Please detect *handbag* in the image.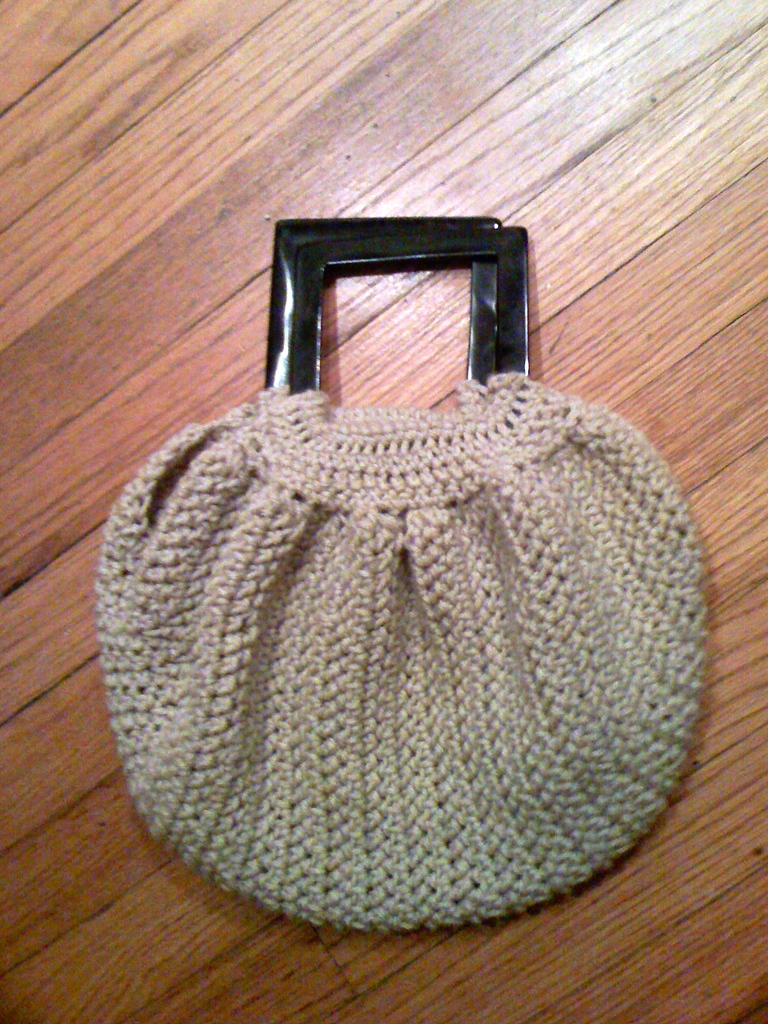
region(89, 218, 712, 935).
